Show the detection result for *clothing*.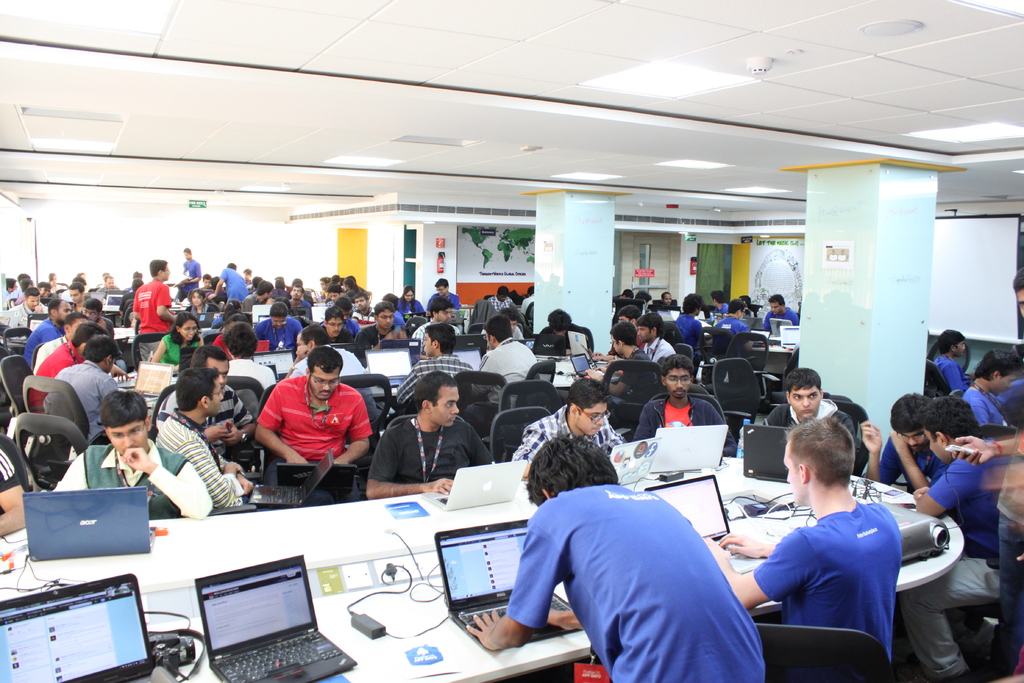
(x1=24, y1=343, x2=77, y2=404).
